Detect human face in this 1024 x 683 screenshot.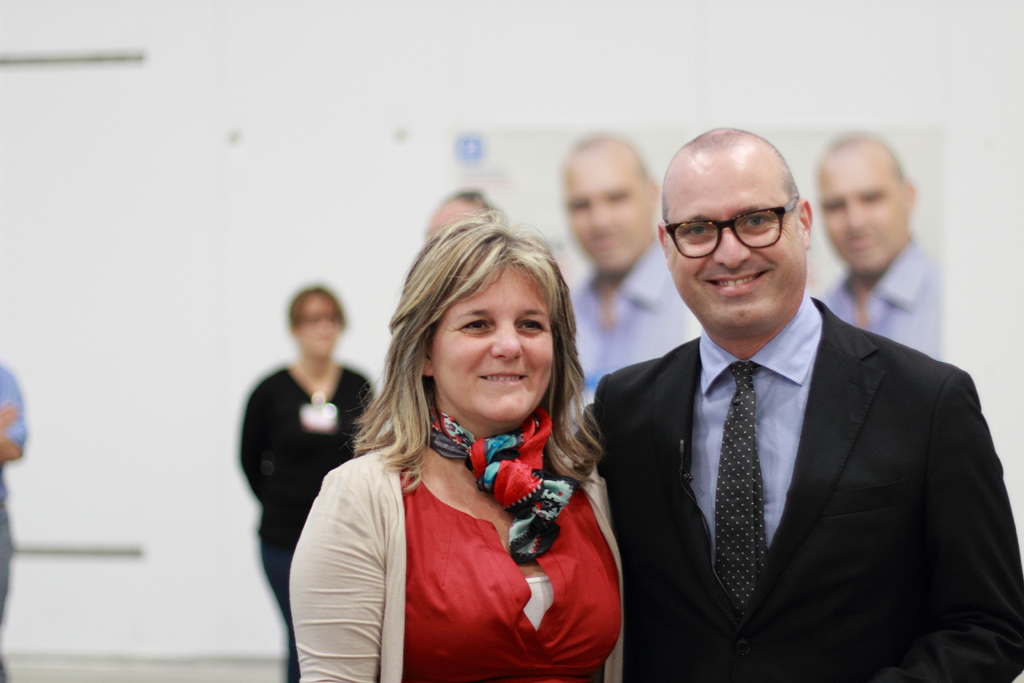
Detection: (x1=572, y1=169, x2=649, y2=272).
